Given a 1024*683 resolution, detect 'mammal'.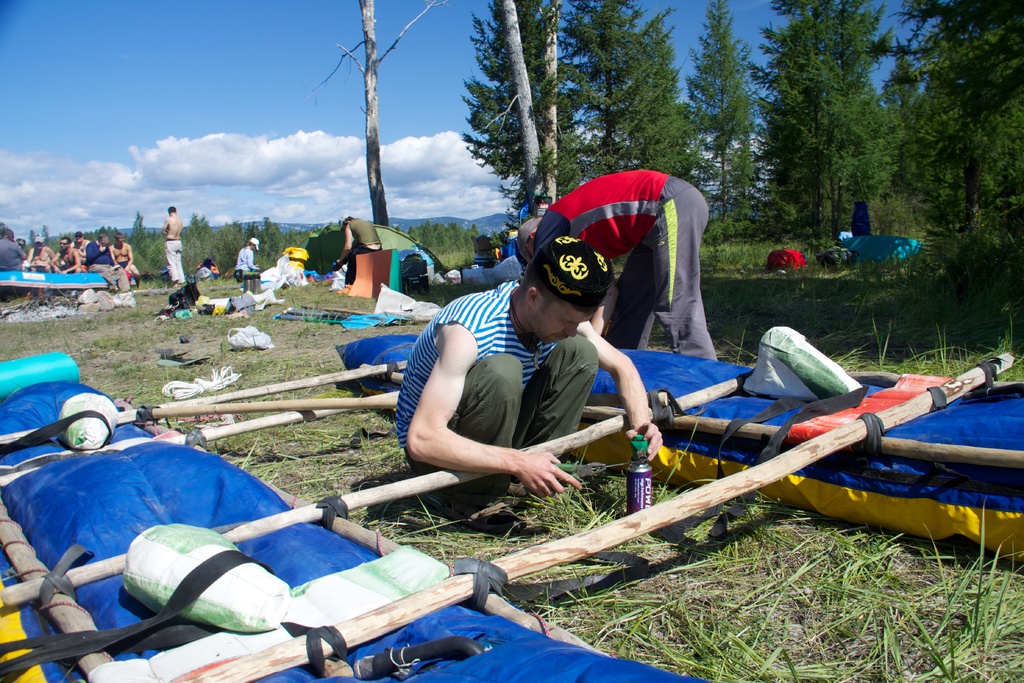
<bbox>70, 230, 91, 250</bbox>.
